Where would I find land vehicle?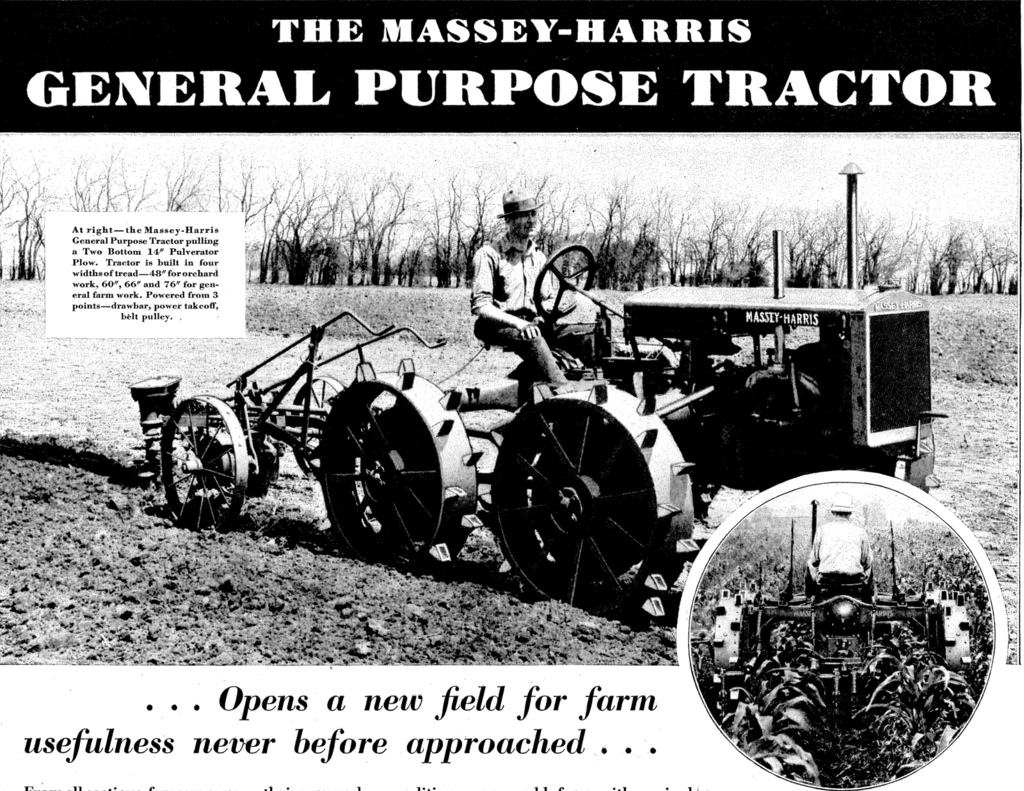
At Rect(124, 157, 954, 619).
